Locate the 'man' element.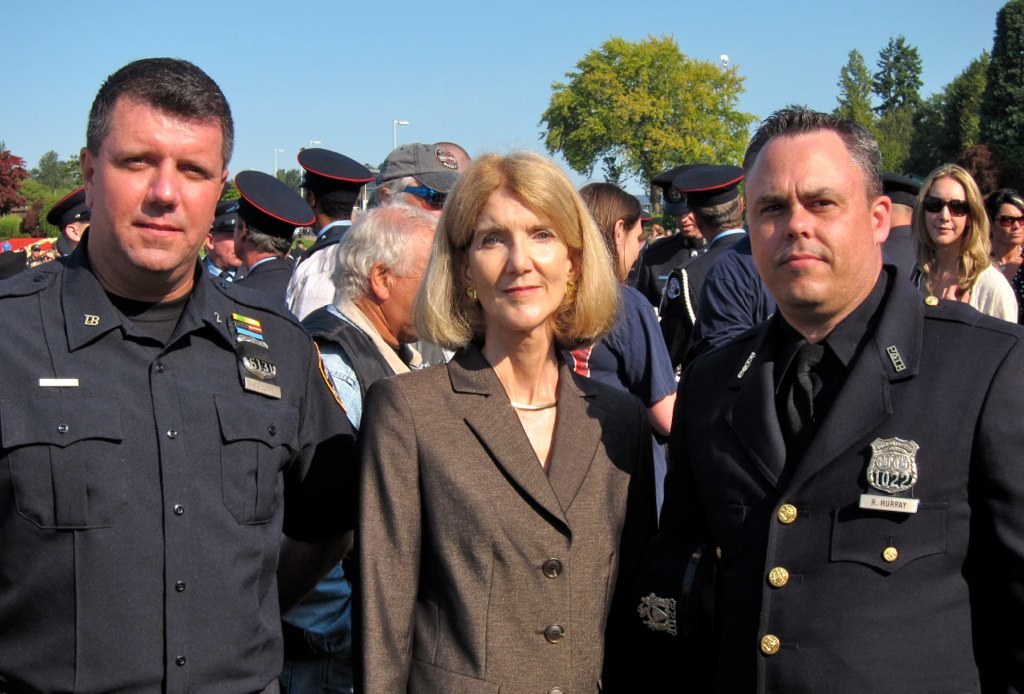
Element bbox: BBox(277, 142, 465, 326).
